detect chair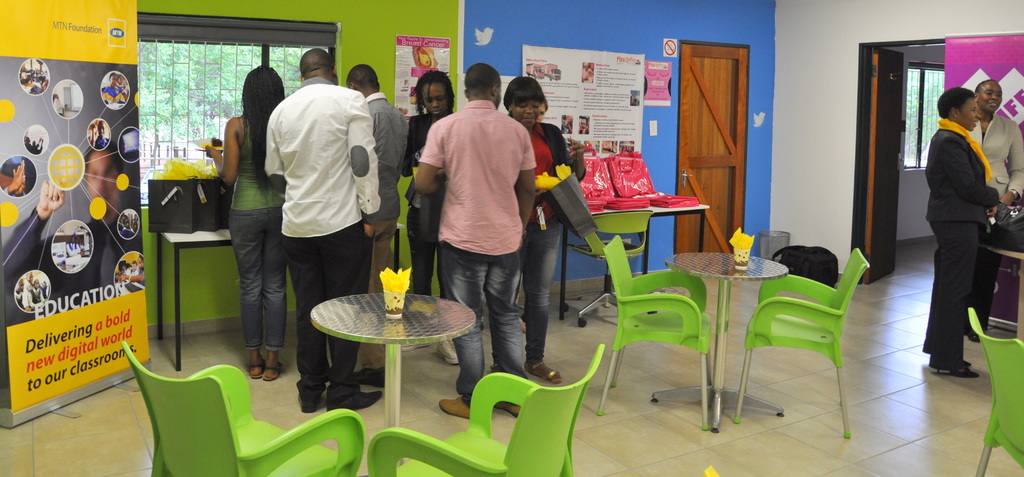
724:231:868:428
